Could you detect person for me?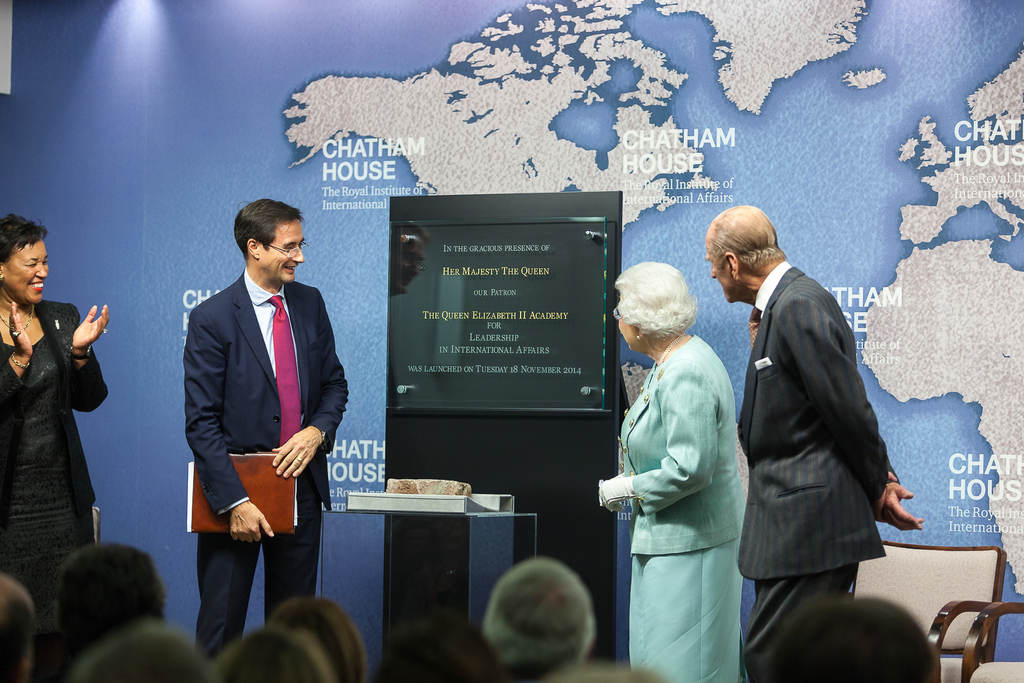
Detection result: select_region(483, 554, 583, 682).
